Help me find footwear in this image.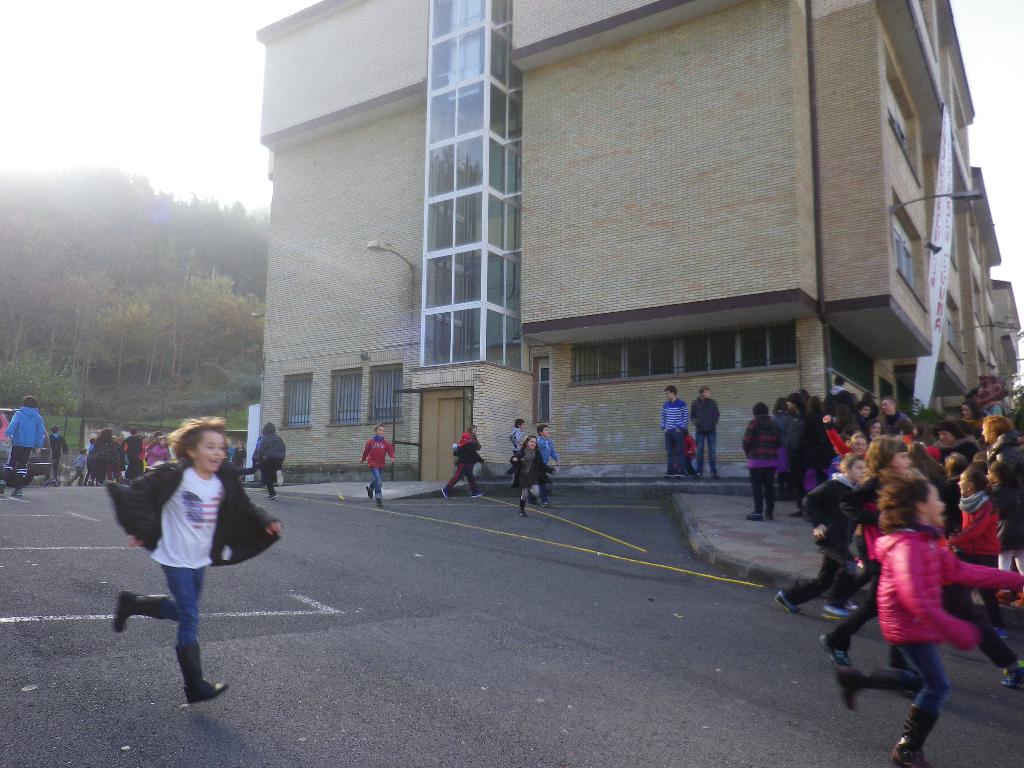
Found it: [95,481,103,483].
